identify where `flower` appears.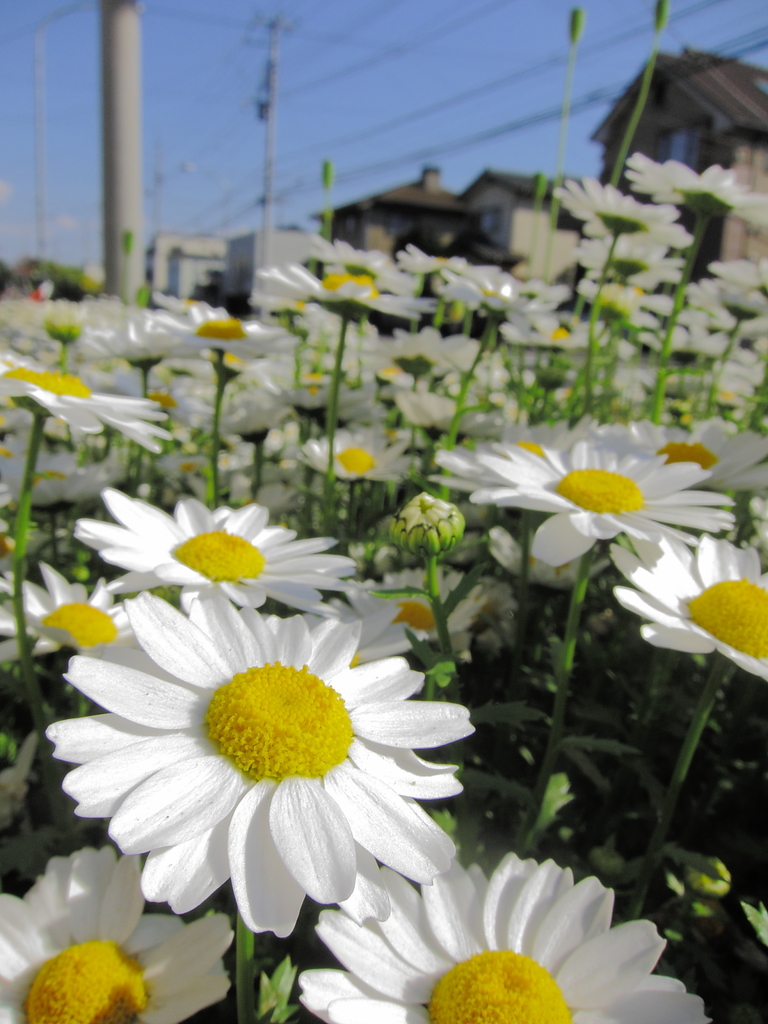
Appears at [x1=436, y1=433, x2=740, y2=581].
